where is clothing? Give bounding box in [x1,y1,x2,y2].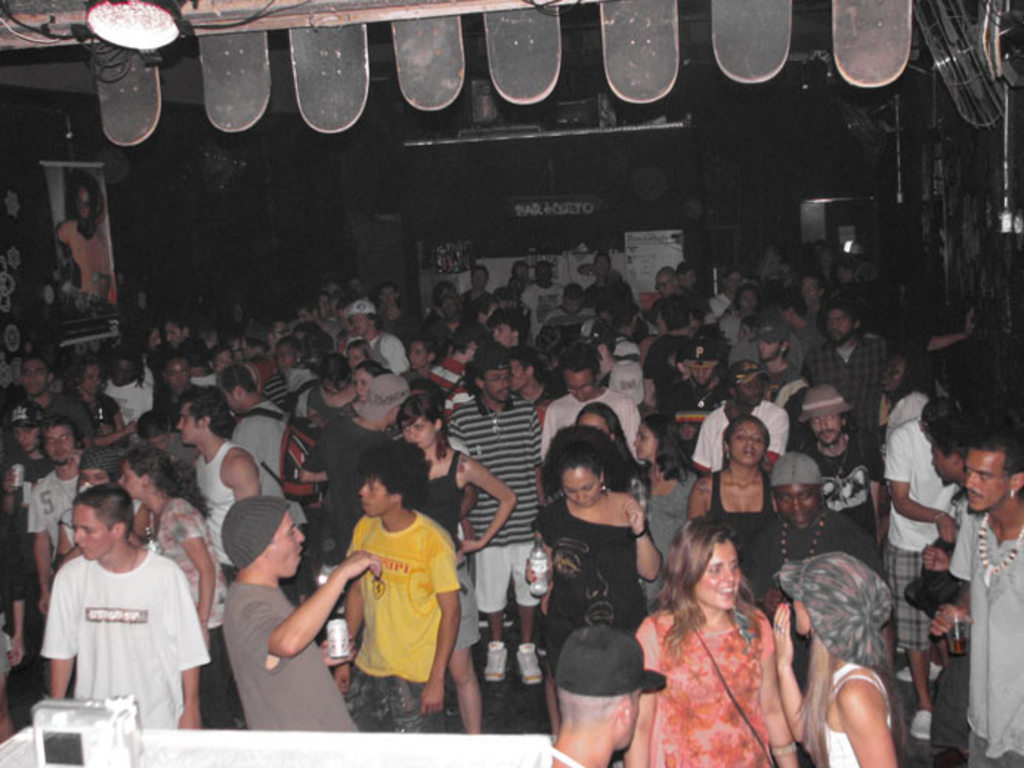
[34,530,210,722].
